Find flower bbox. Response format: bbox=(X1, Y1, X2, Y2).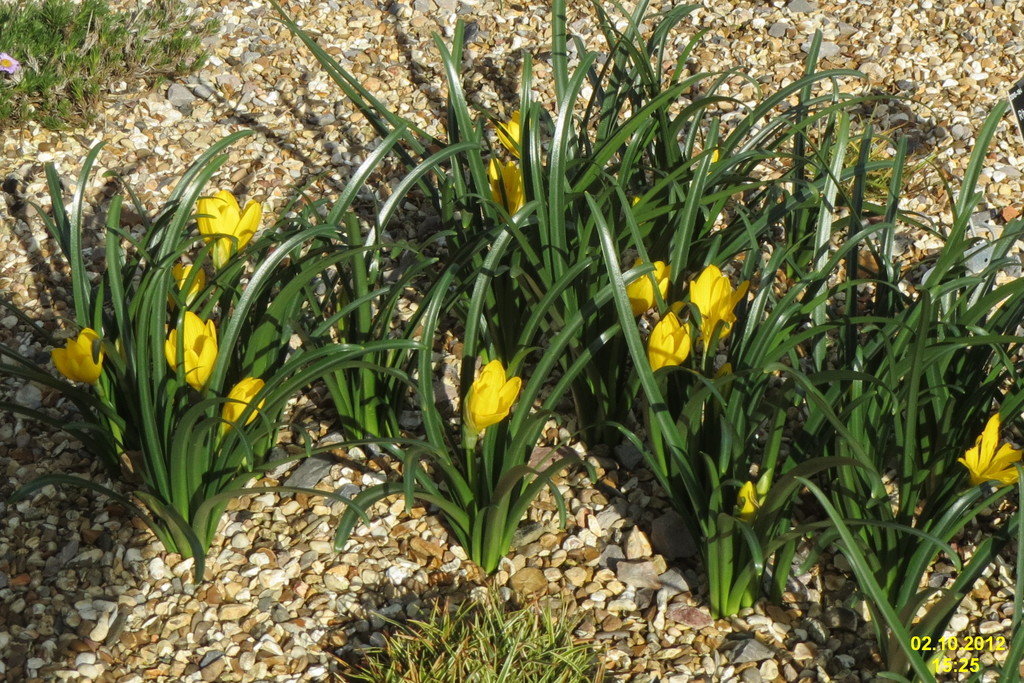
bbox=(687, 262, 748, 346).
